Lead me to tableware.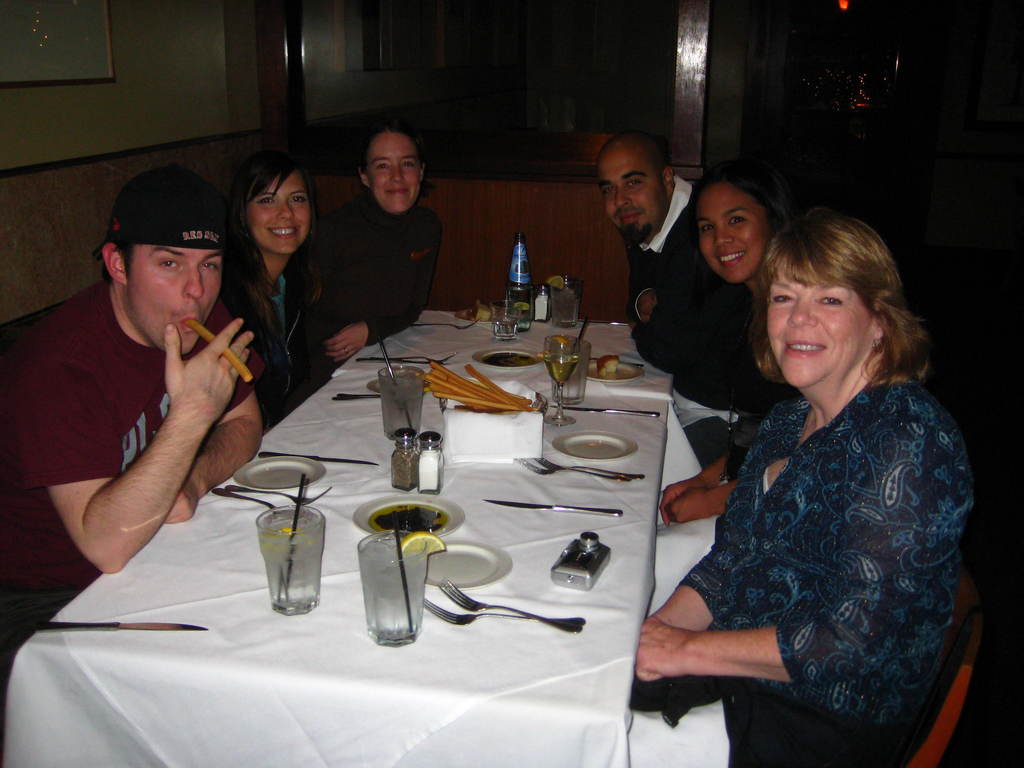
Lead to [422,540,516,593].
